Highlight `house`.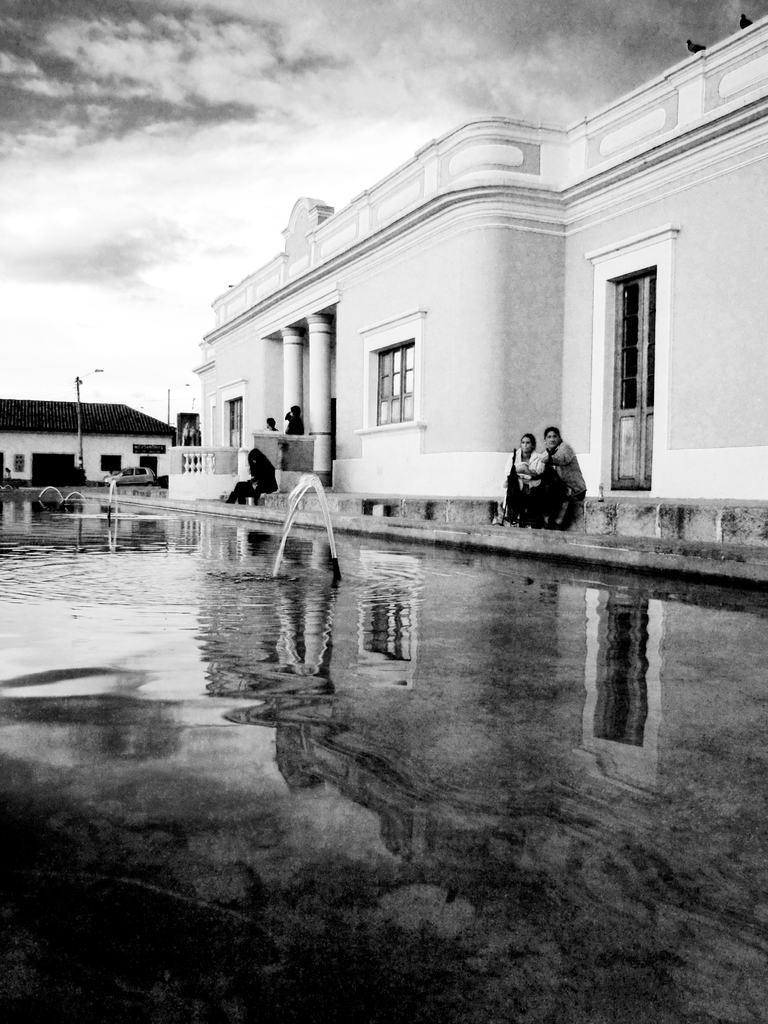
Highlighted region: [x1=159, y1=451, x2=229, y2=505].
